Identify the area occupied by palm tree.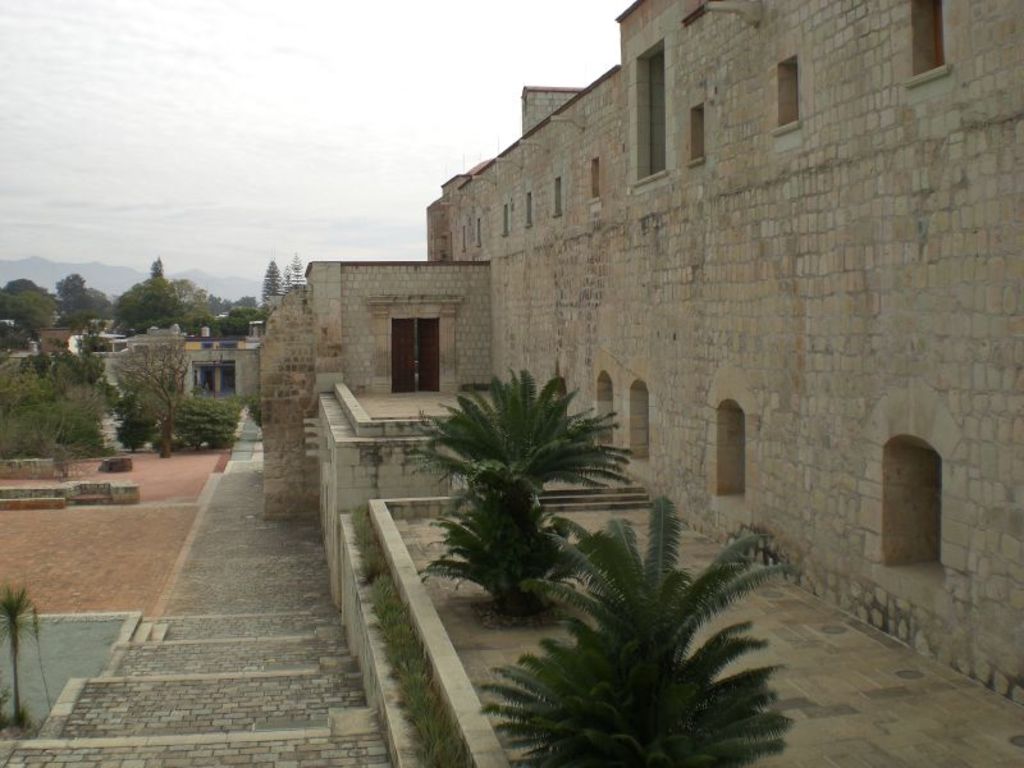
Area: BBox(402, 366, 646, 502).
